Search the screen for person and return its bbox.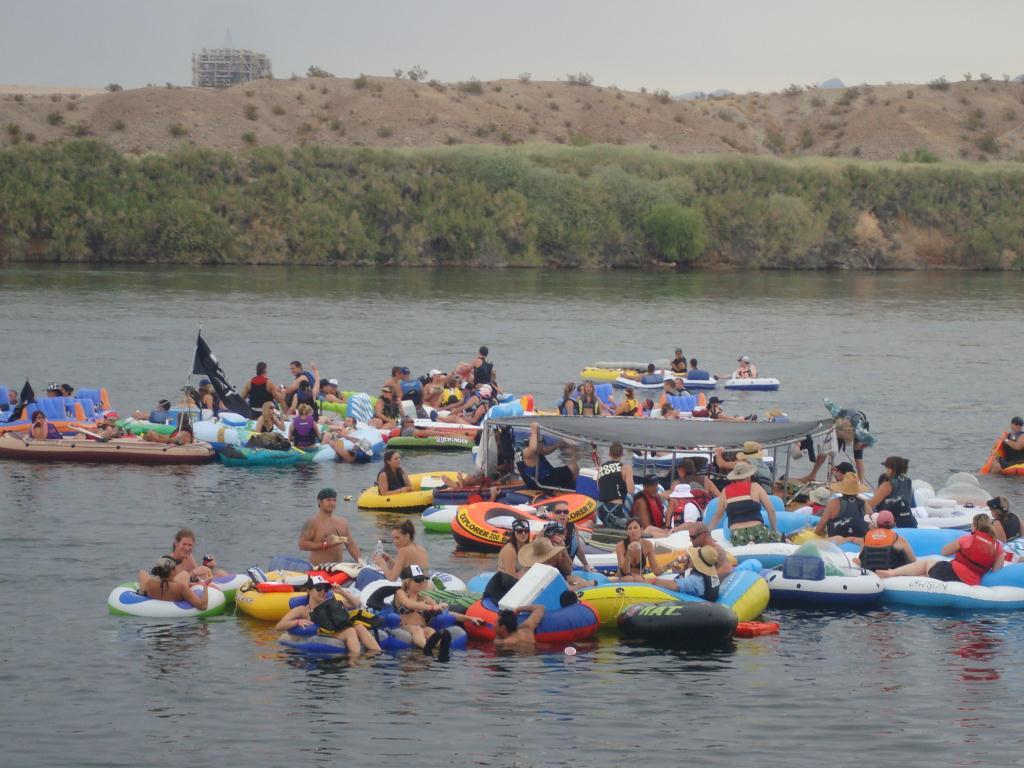
Found: select_region(484, 520, 527, 606).
